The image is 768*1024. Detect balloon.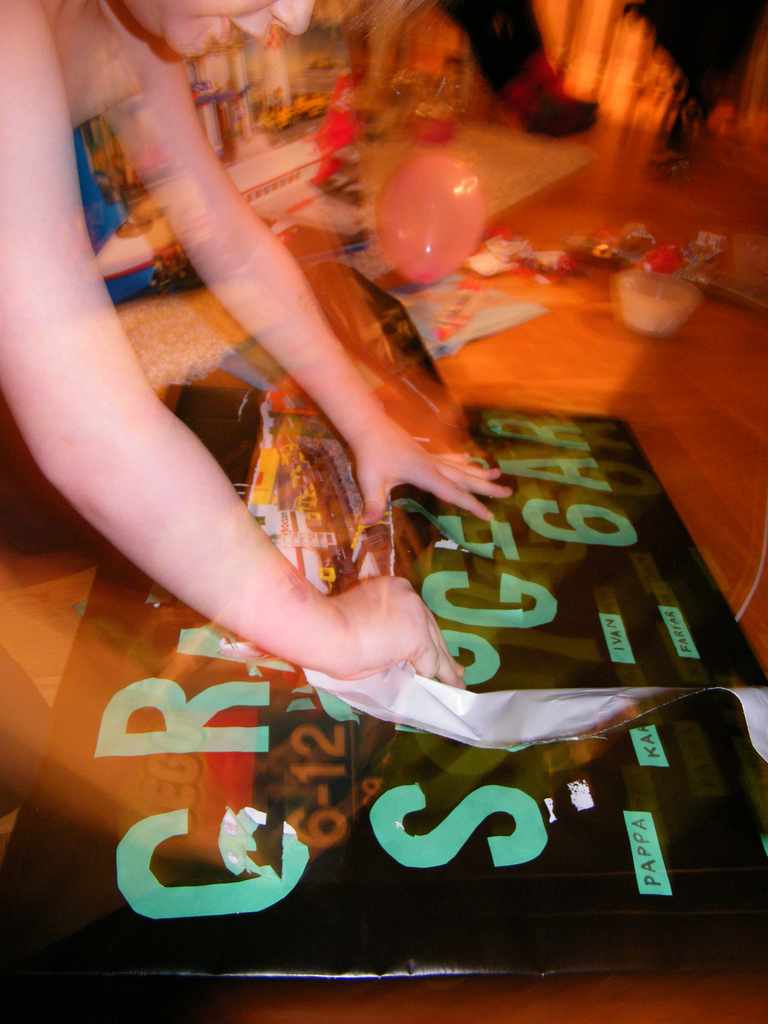
Detection: pyautogui.locateOnScreen(381, 161, 482, 286).
